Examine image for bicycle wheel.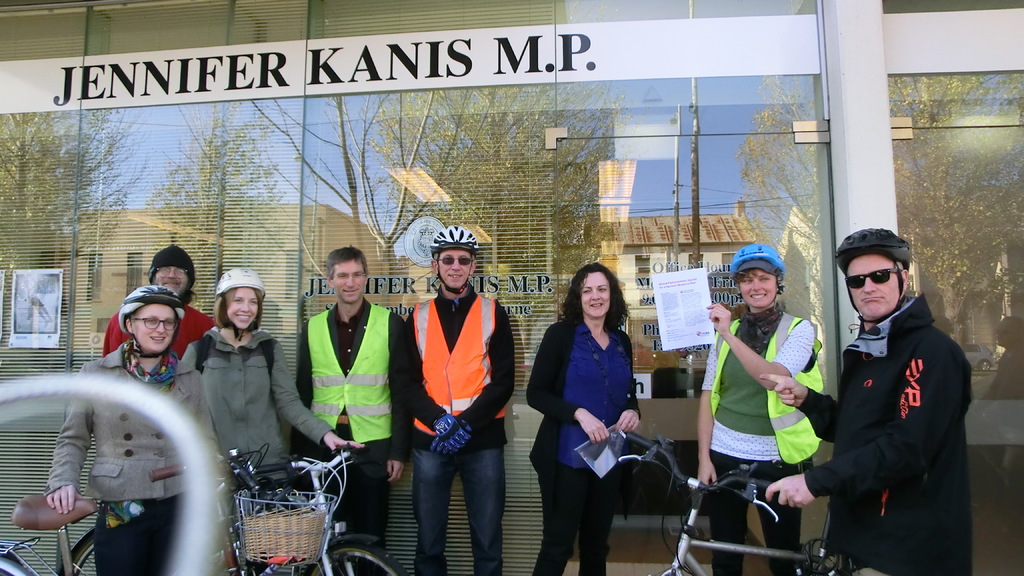
Examination result: 0:559:10:575.
